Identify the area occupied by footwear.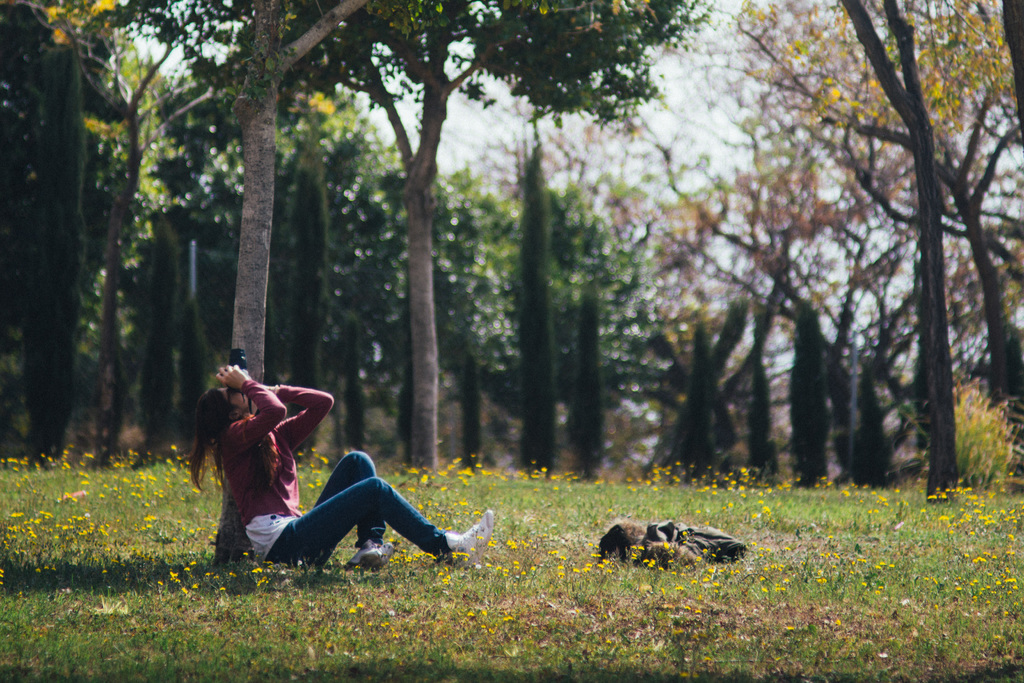
Area: [left=447, top=511, right=488, bottom=566].
